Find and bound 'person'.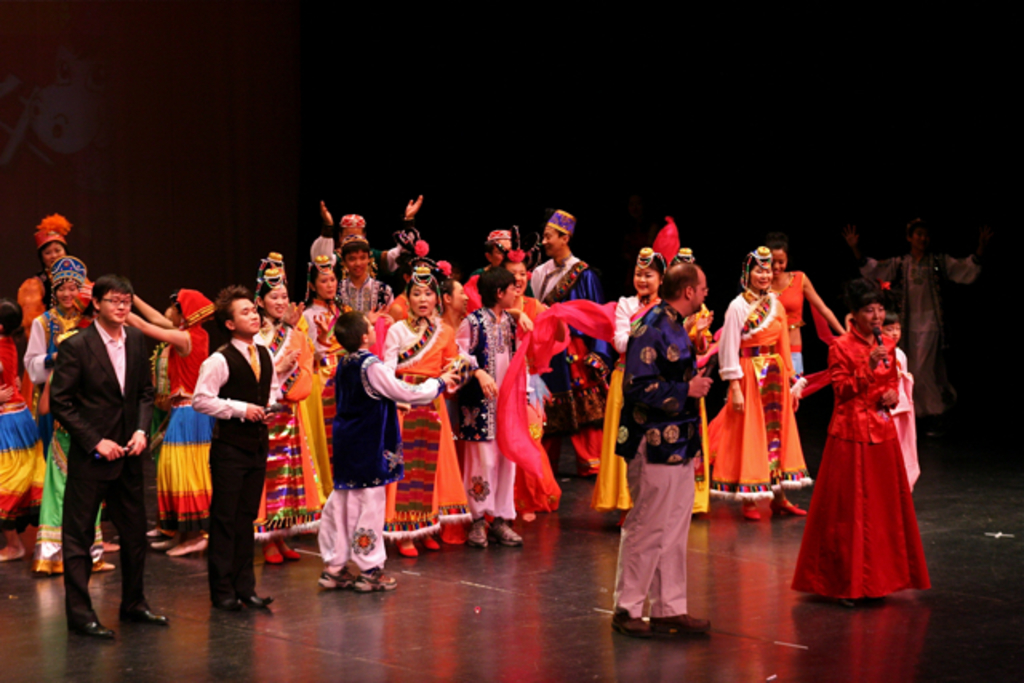
Bound: [x1=490, y1=250, x2=566, y2=518].
